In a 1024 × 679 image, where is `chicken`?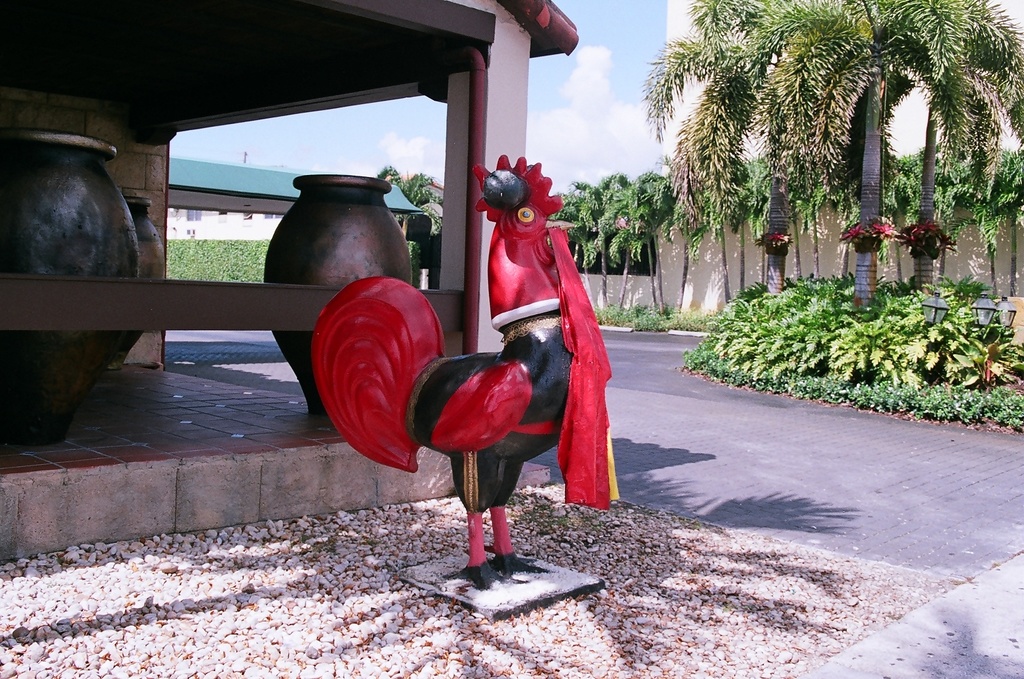
[left=303, top=149, right=623, bottom=587].
